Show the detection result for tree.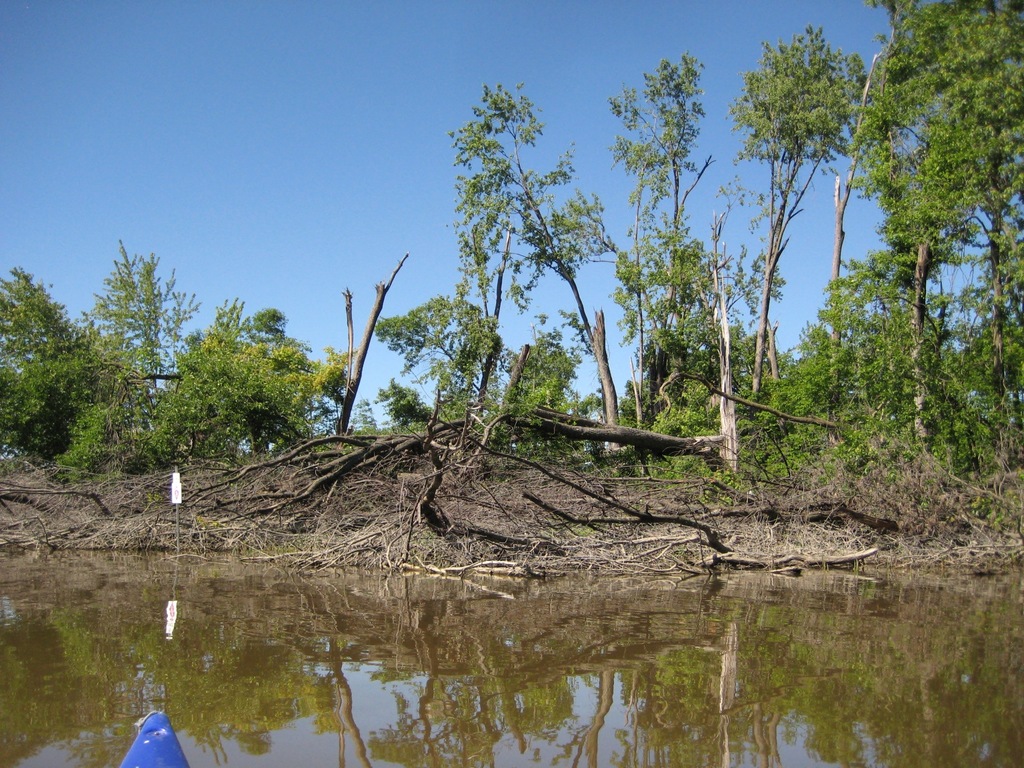
<bbox>124, 293, 367, 471</bbox>.
